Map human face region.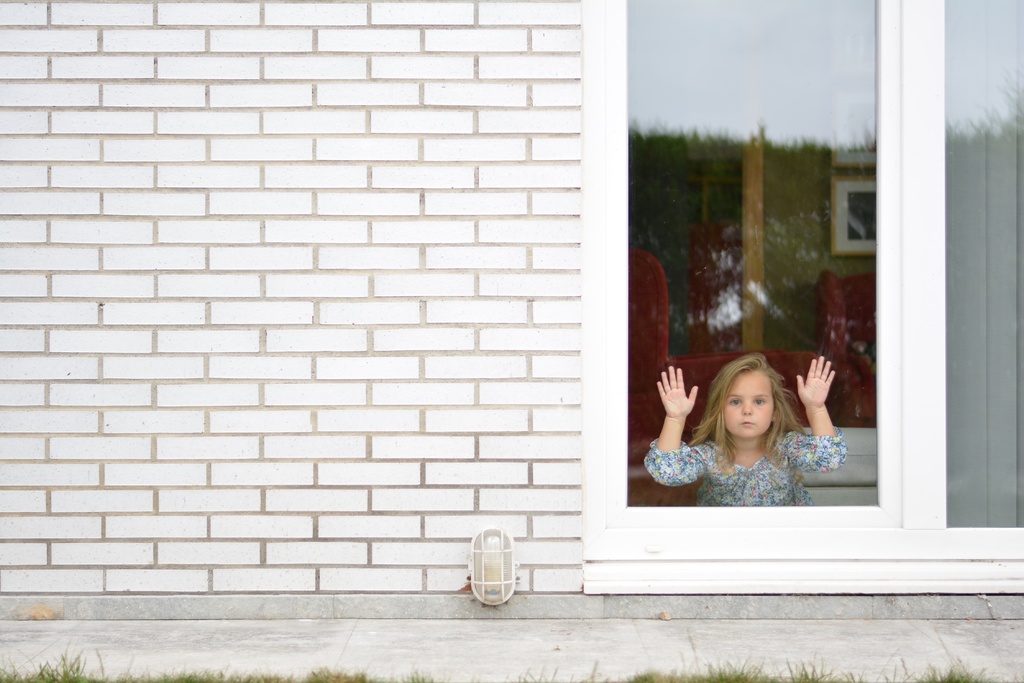
Mapped to detection(721, 366, 776, 436).
